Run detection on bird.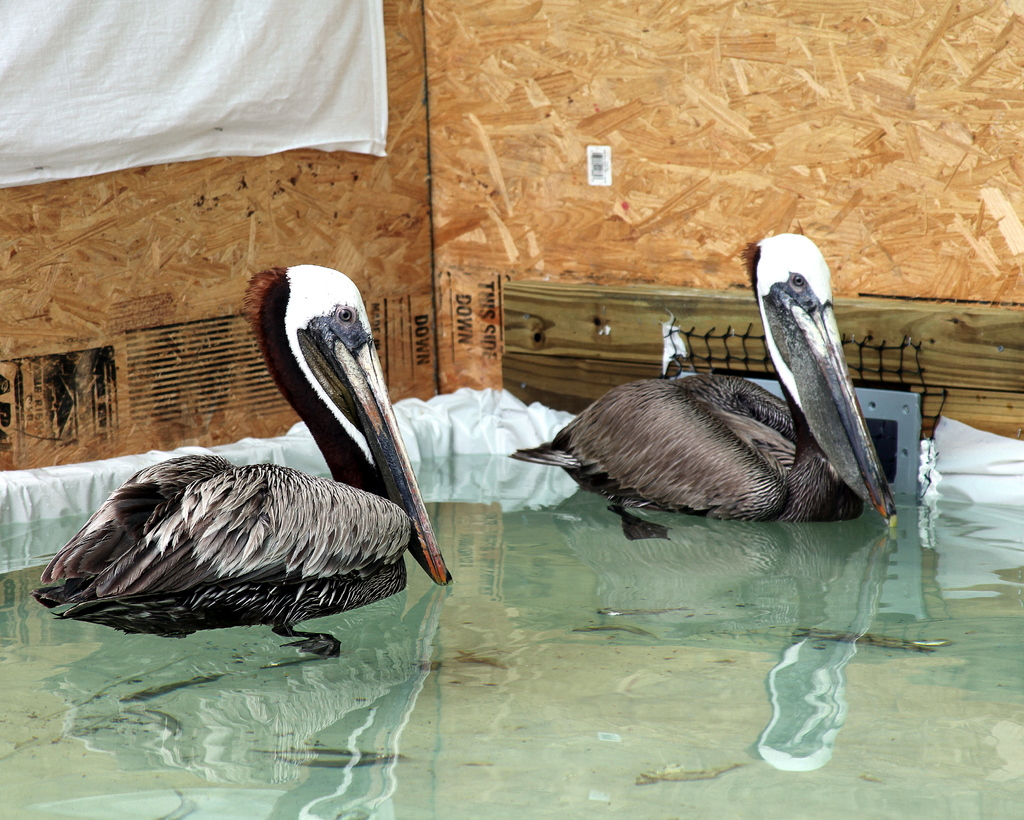
Result: {"left": 48, "top": 261, "right": 440, "bottom": 667}.
